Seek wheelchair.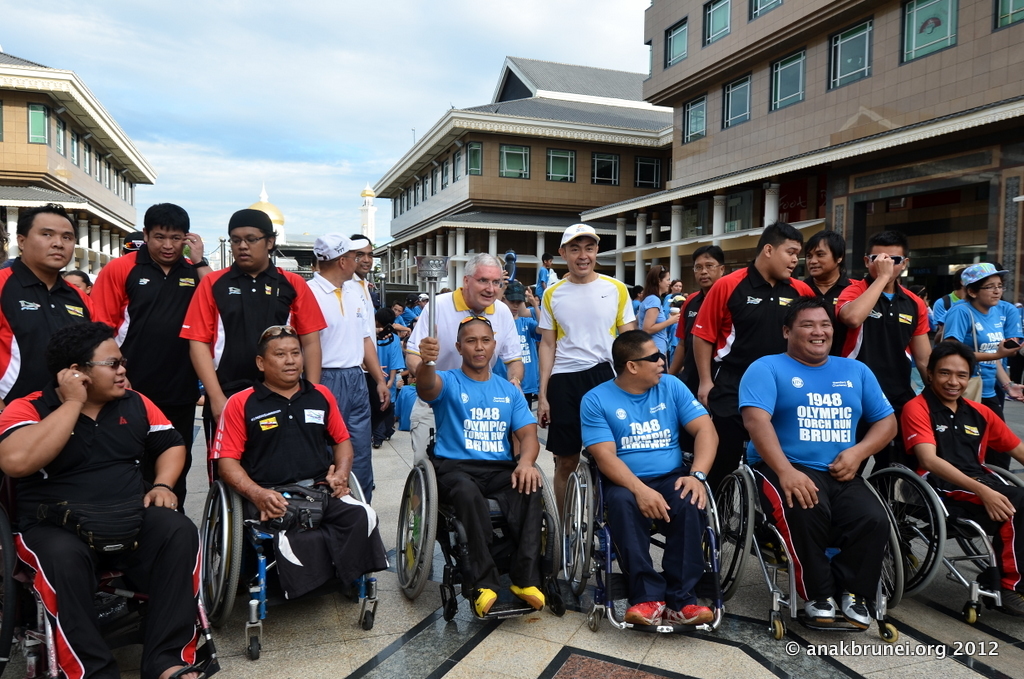
pyautogui.locateOnScreen(719, 409, 905, 643).
